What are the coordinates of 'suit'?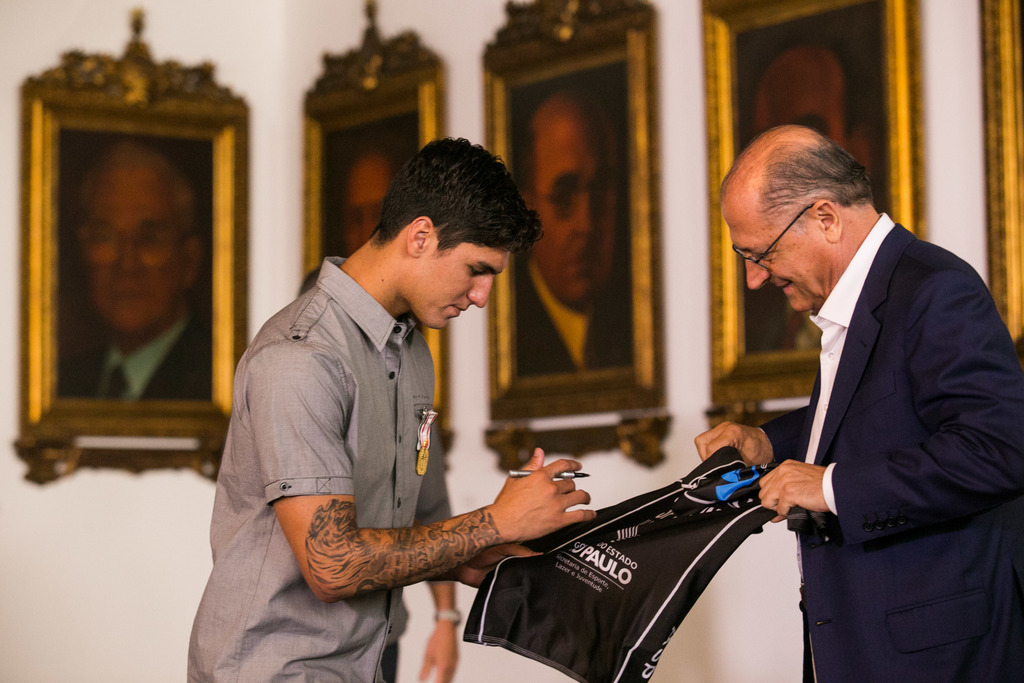
box=[59, 311, 215, 403].
